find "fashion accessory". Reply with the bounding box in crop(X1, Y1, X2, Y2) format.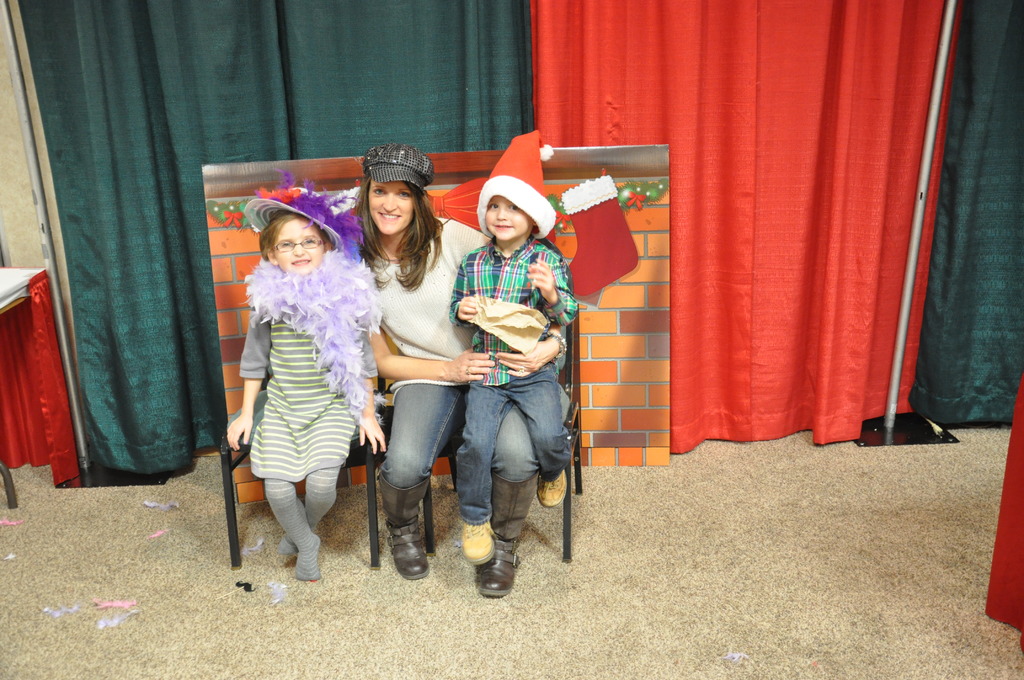
crop(540, 469, 567, 508).
